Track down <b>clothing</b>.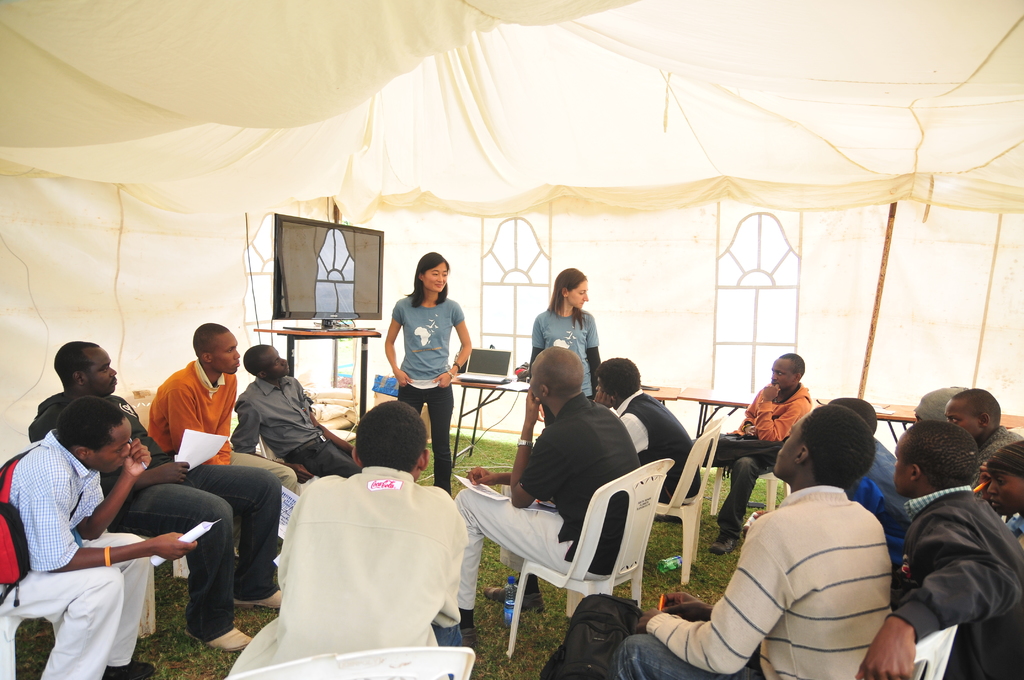
Tracked to <bbox>0, 429, 159, 679</bbox>.
